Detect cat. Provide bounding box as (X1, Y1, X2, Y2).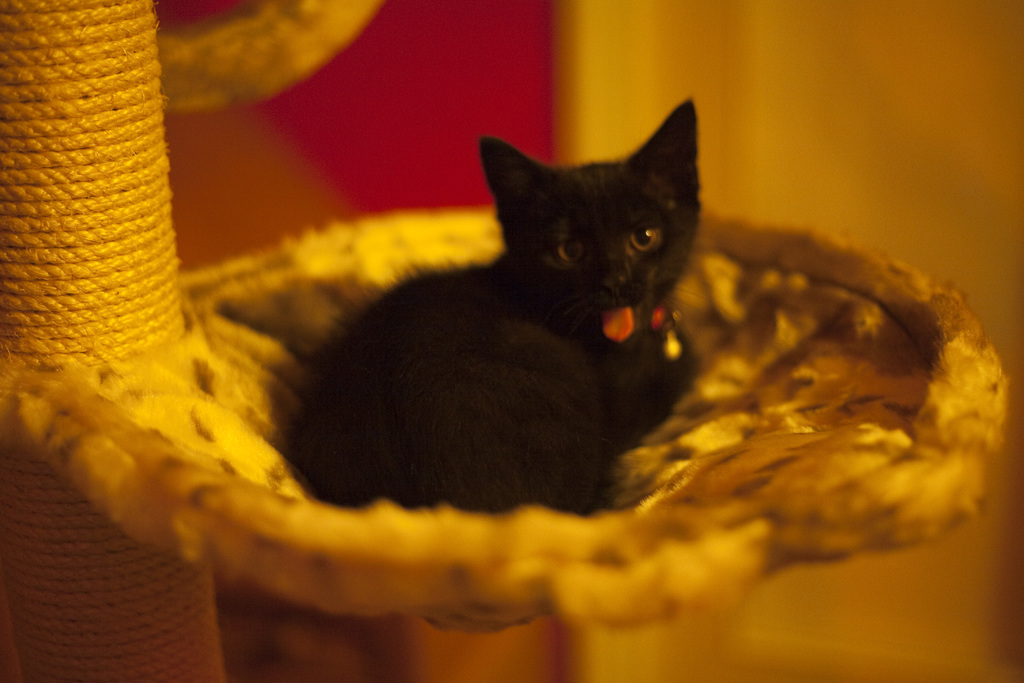
(261, 96, 705, 516).
